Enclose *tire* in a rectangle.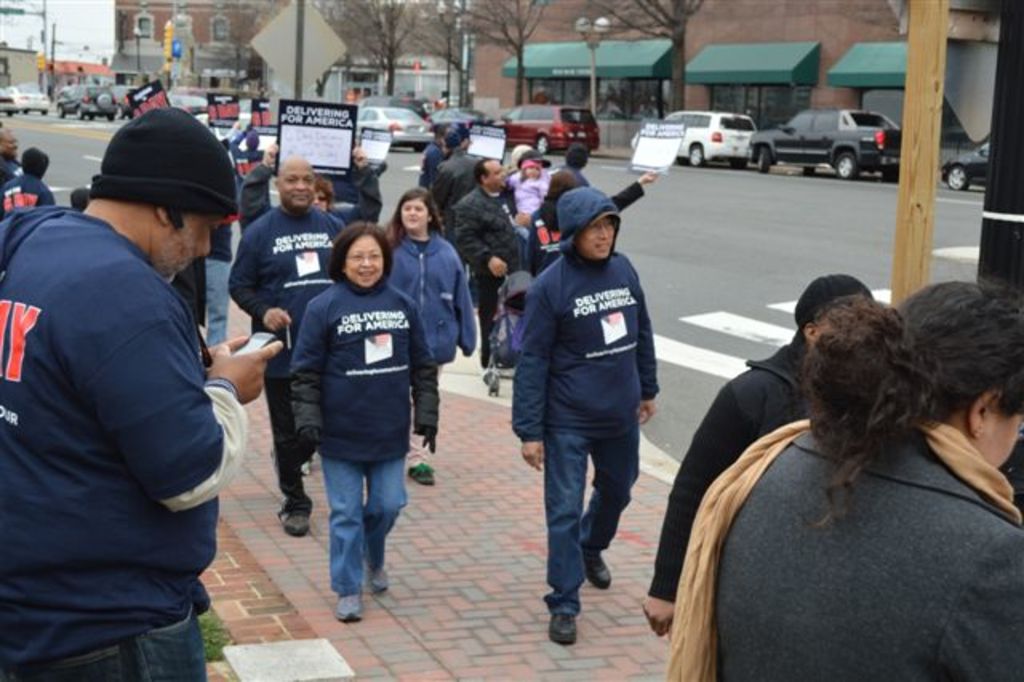
(835,150,854,175).
